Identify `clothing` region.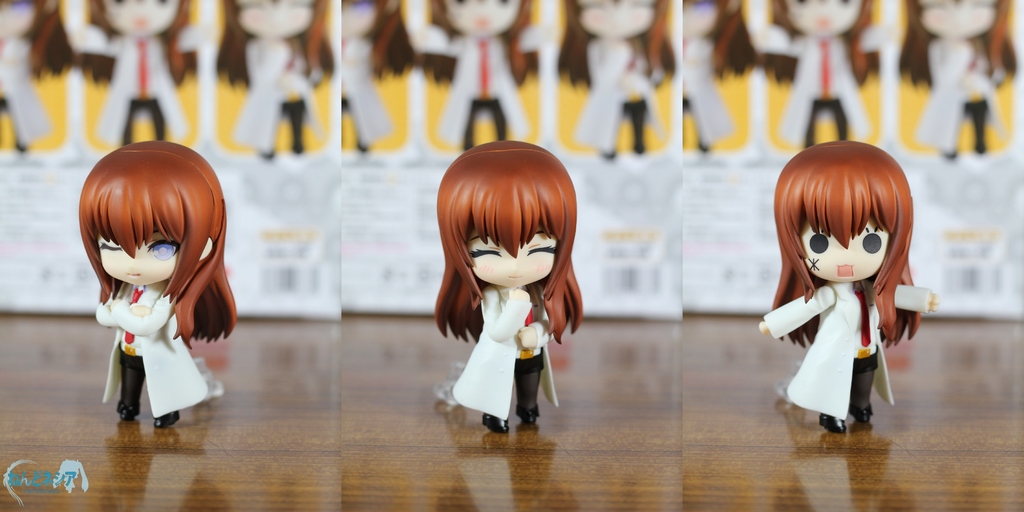
Region: {"left": 0, "top": 28, "right": 55, "bottom": 156}.
